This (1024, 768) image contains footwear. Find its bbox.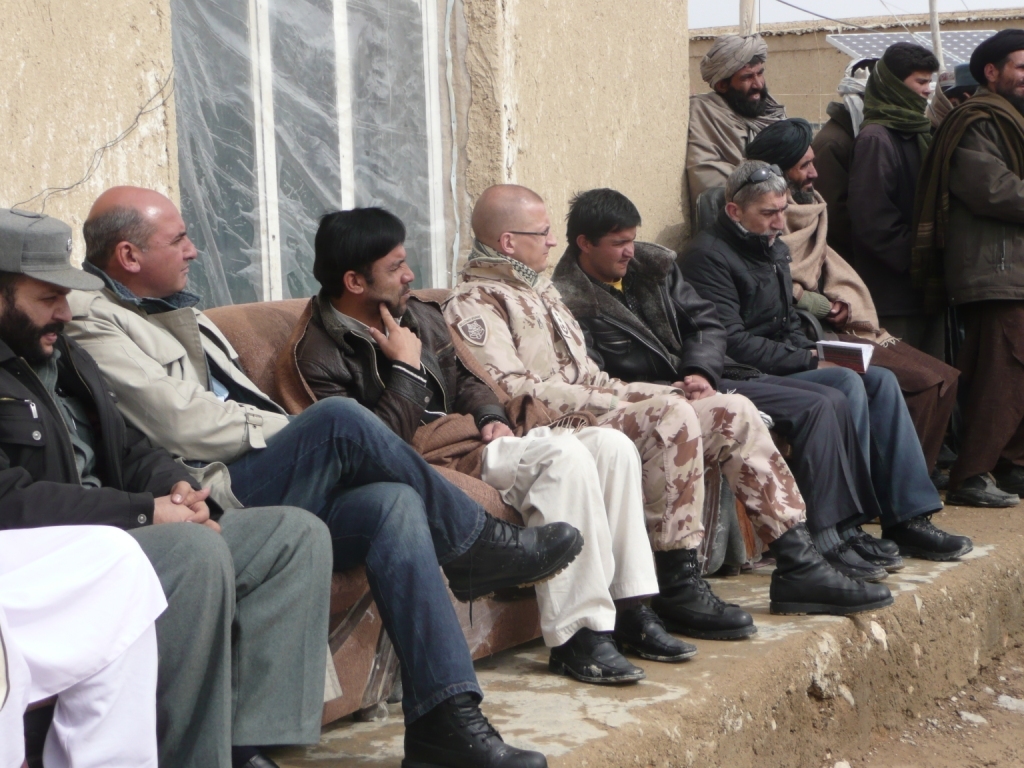
[937,440,950,487].
